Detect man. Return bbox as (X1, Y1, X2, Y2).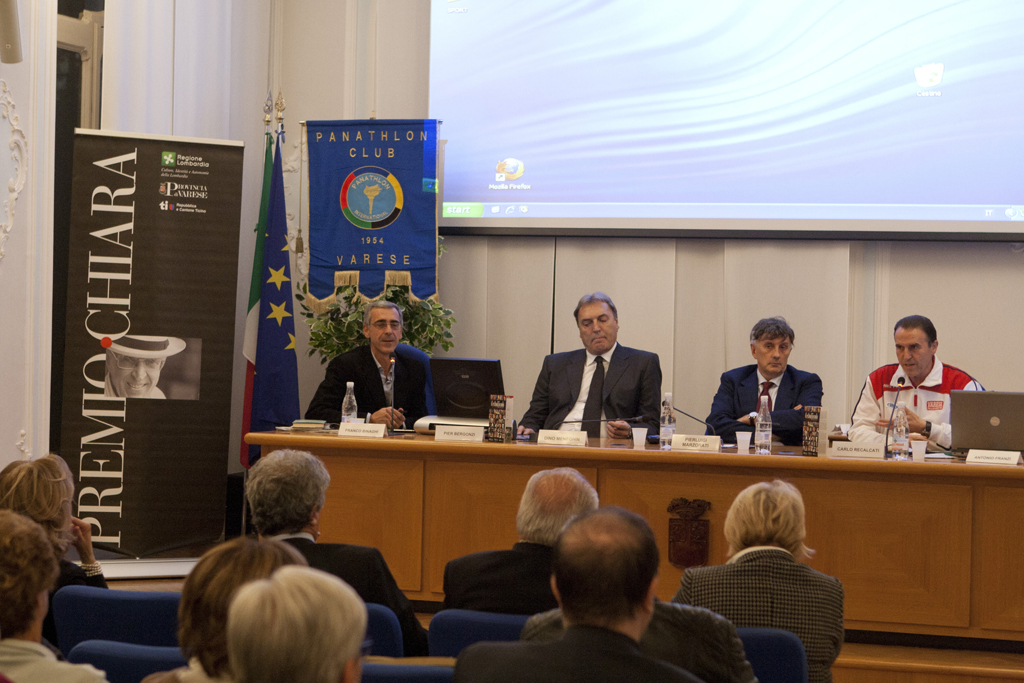
(696, 310, 830, 455).
